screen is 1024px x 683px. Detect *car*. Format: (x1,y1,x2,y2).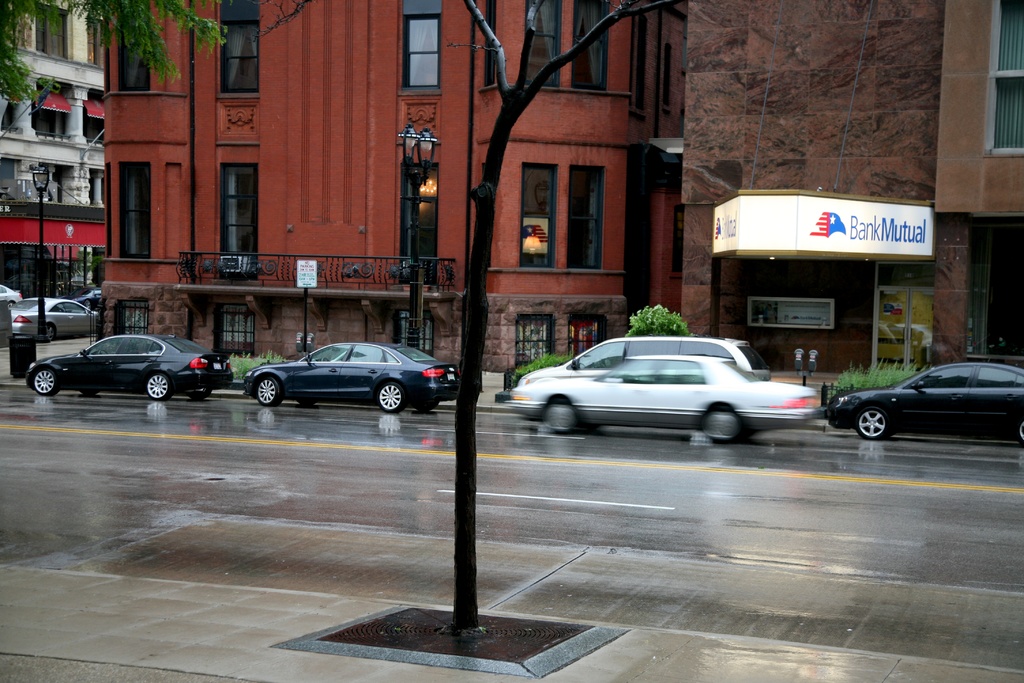
(824,360,1023,444).
